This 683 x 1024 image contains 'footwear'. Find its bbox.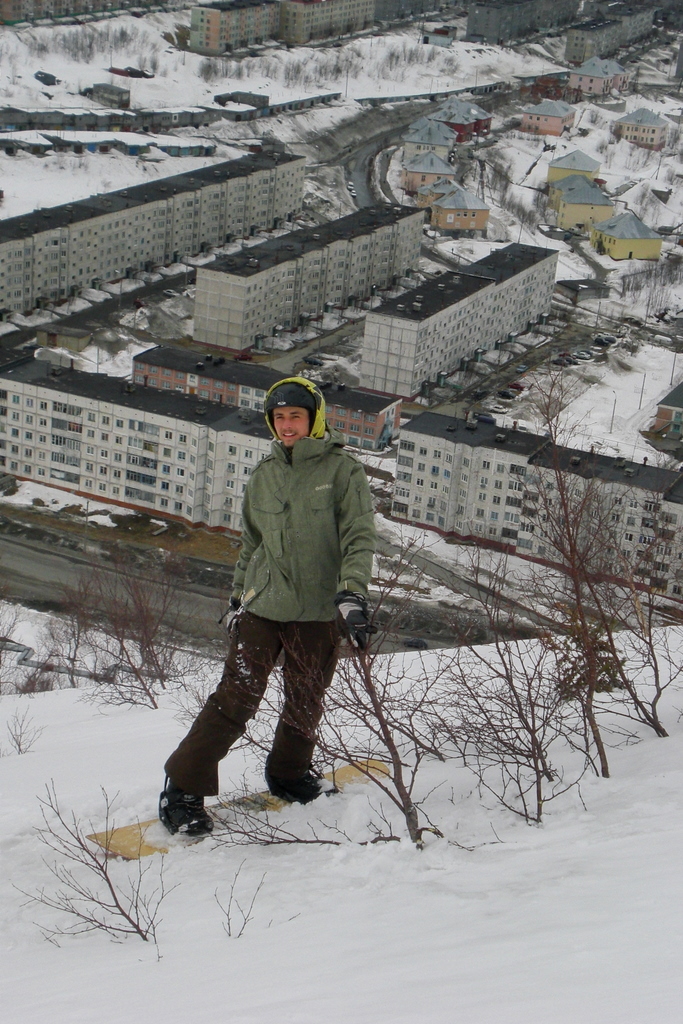
{"left": 279, "top": 765, "right": 333, "bottom": 804}.
